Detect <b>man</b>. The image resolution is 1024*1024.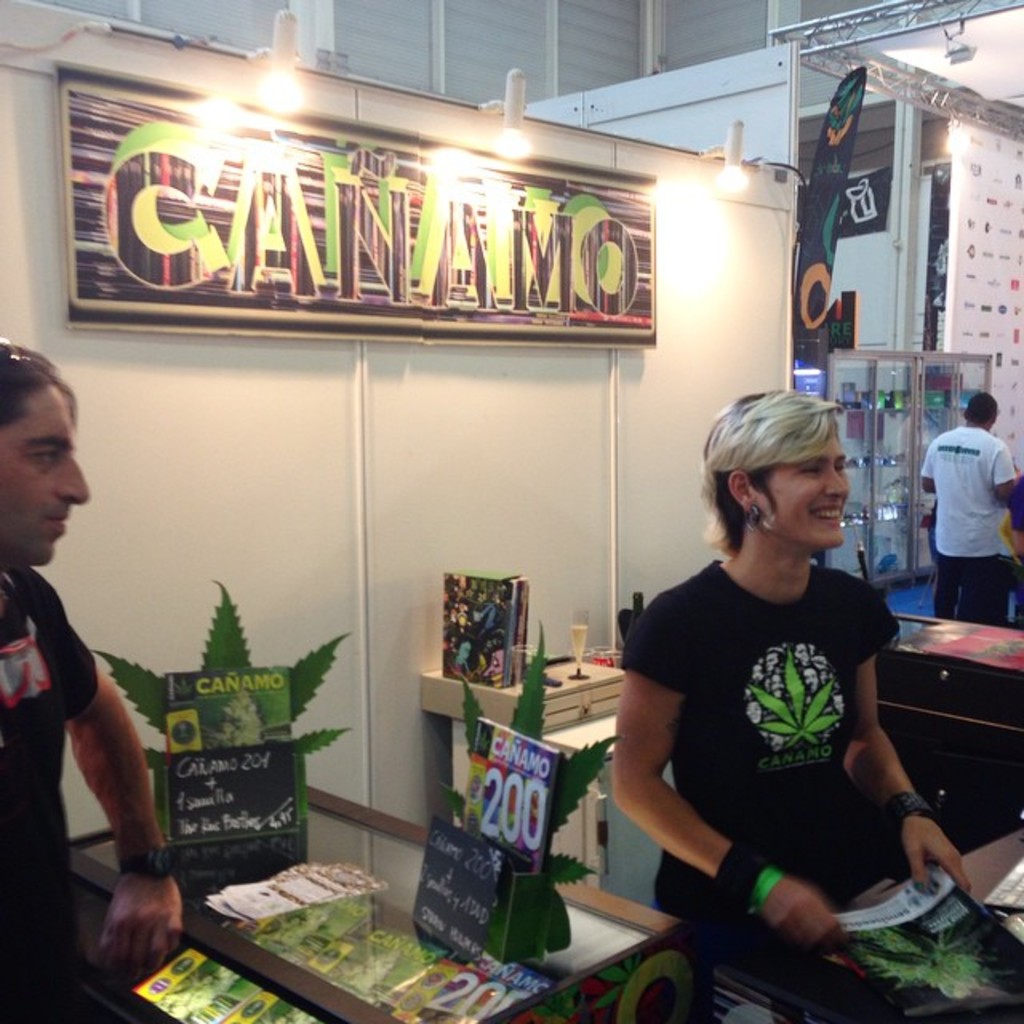
909 384 1014 622.
